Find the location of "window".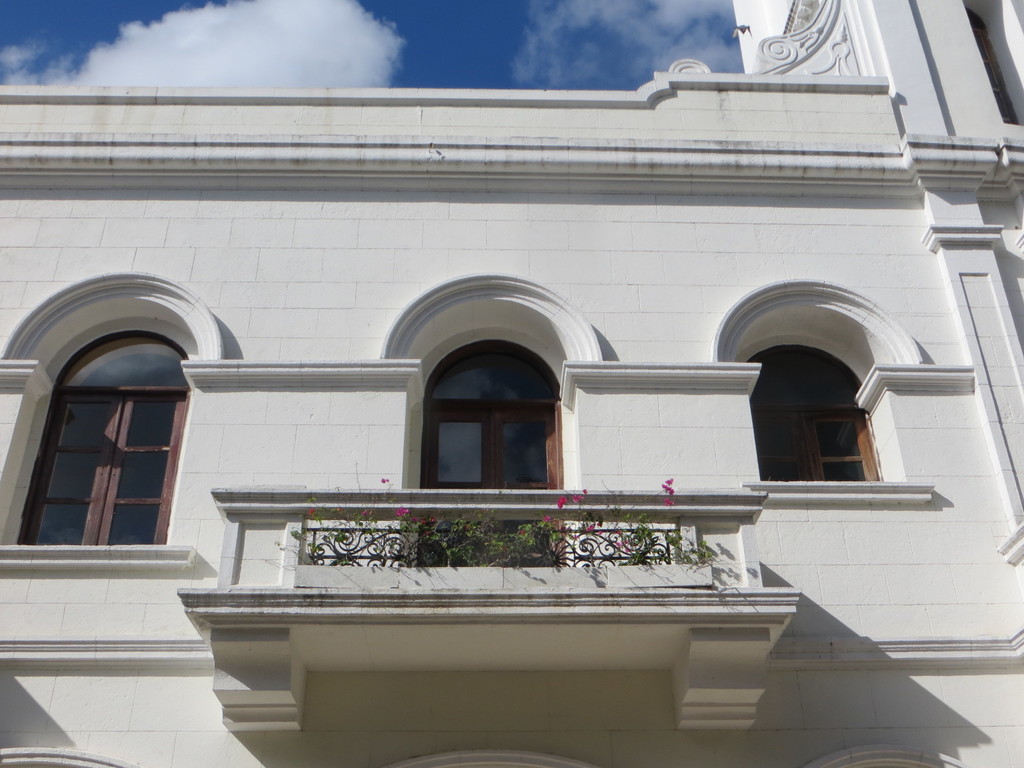
Location: bbox=[407, 329, 566, 573].
